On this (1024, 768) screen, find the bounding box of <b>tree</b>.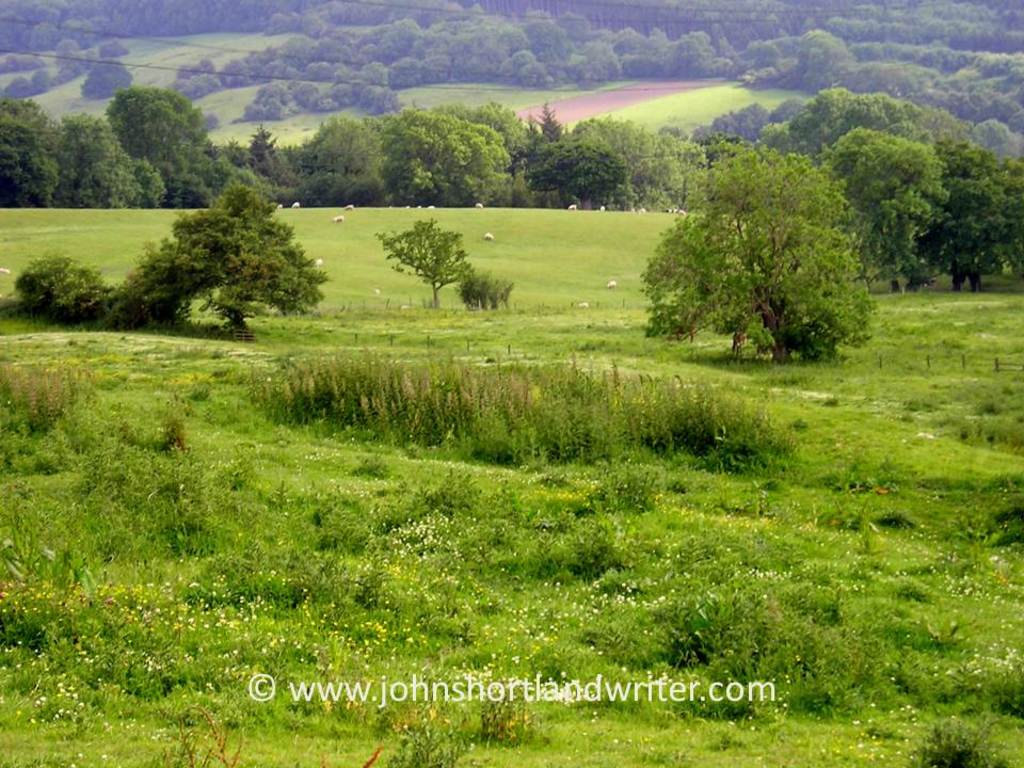
Bounding box: 756:86:1023:300.
